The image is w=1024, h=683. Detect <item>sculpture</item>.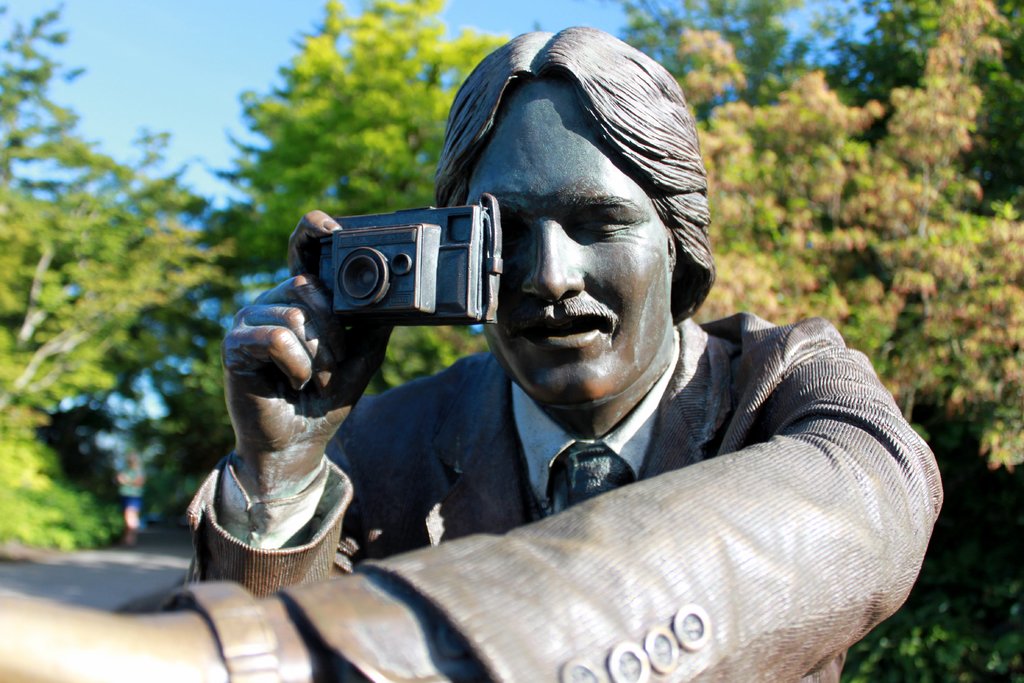
Detection: box(220, 40, 927, 682).
